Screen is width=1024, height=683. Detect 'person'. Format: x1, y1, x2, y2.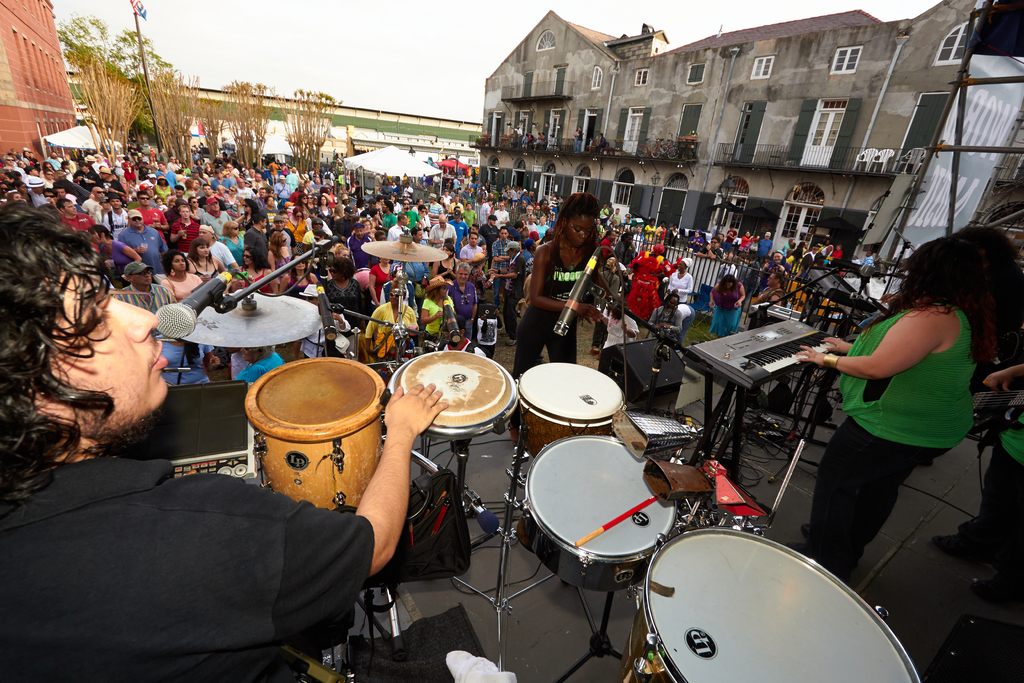
279, 259, 332, 296.
